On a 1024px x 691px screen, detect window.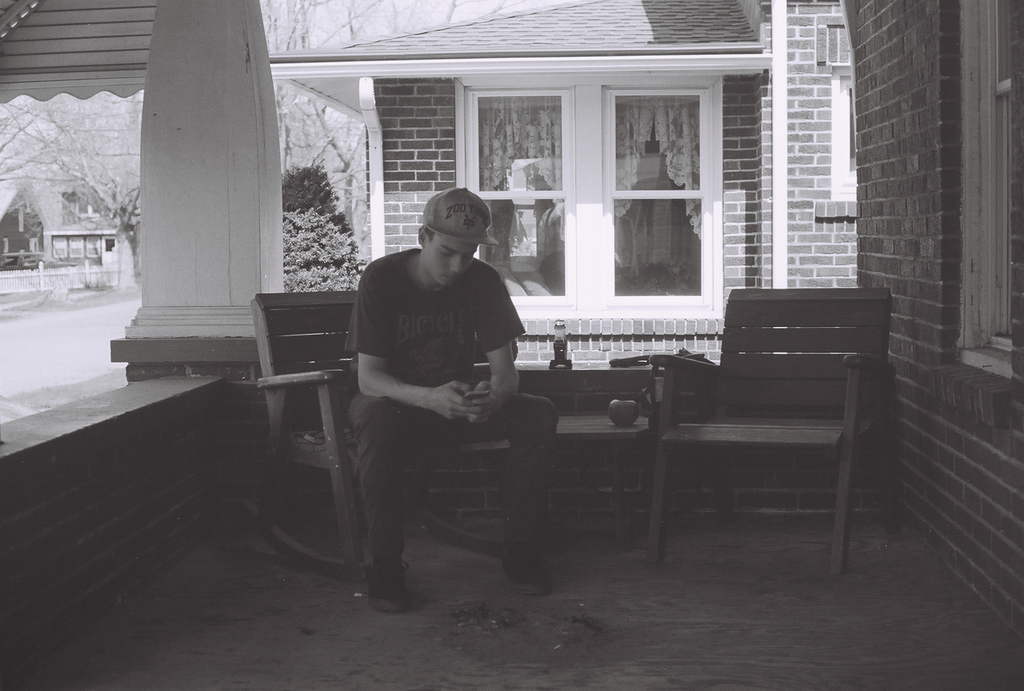
Rect(938, 2, 1023, 385).
